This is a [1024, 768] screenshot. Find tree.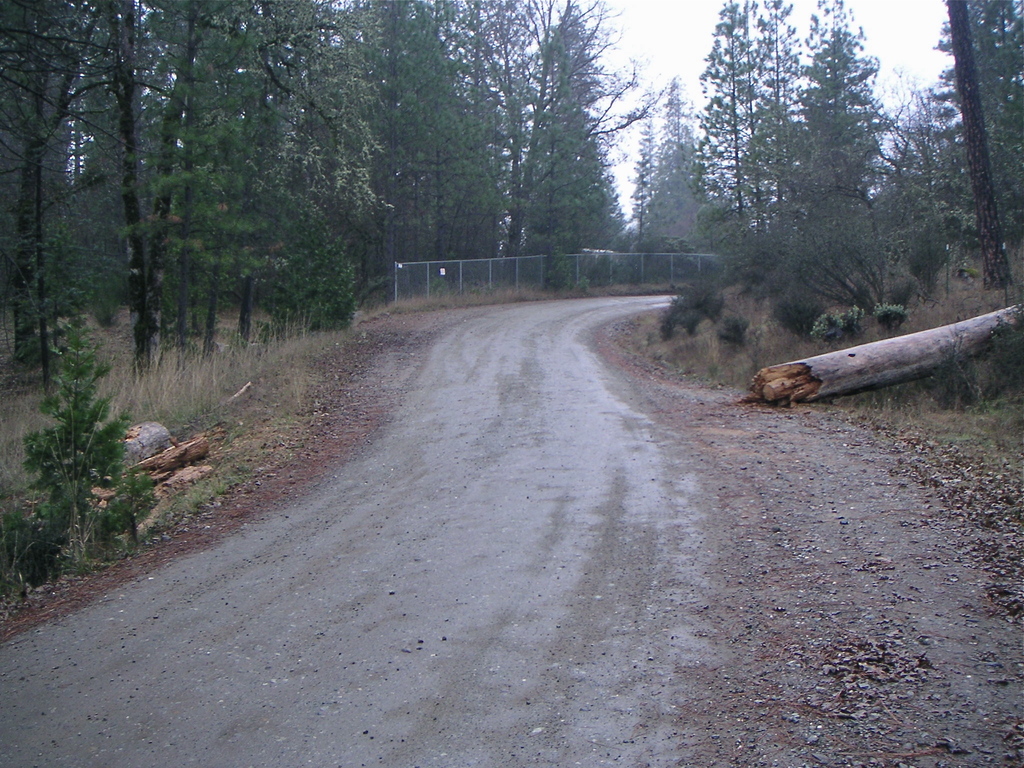
Bounding box: (x1=0, y1=1, x2=111, y2=394).
